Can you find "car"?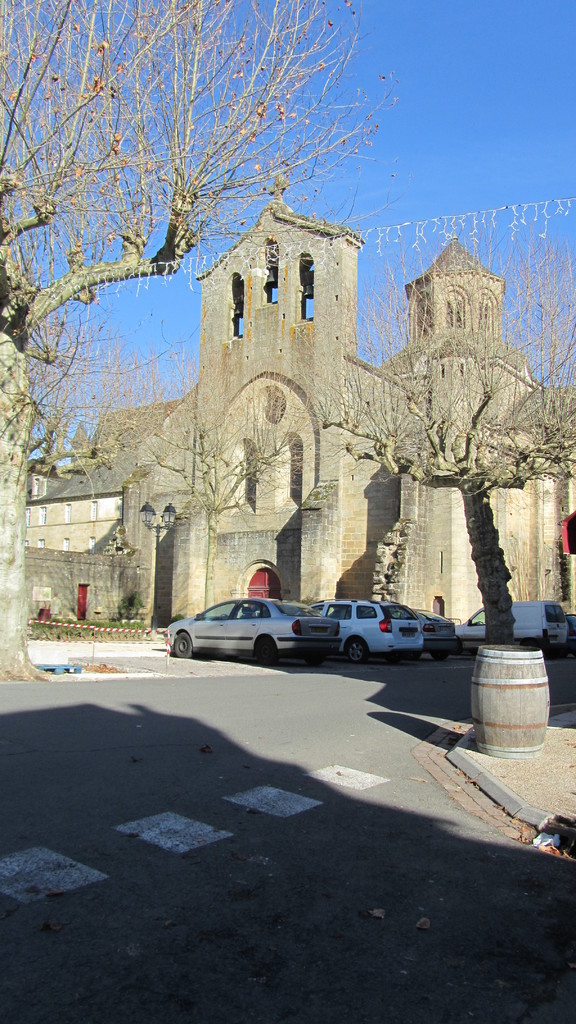
Yes, bounding box: [455, 602, 571, 659].
